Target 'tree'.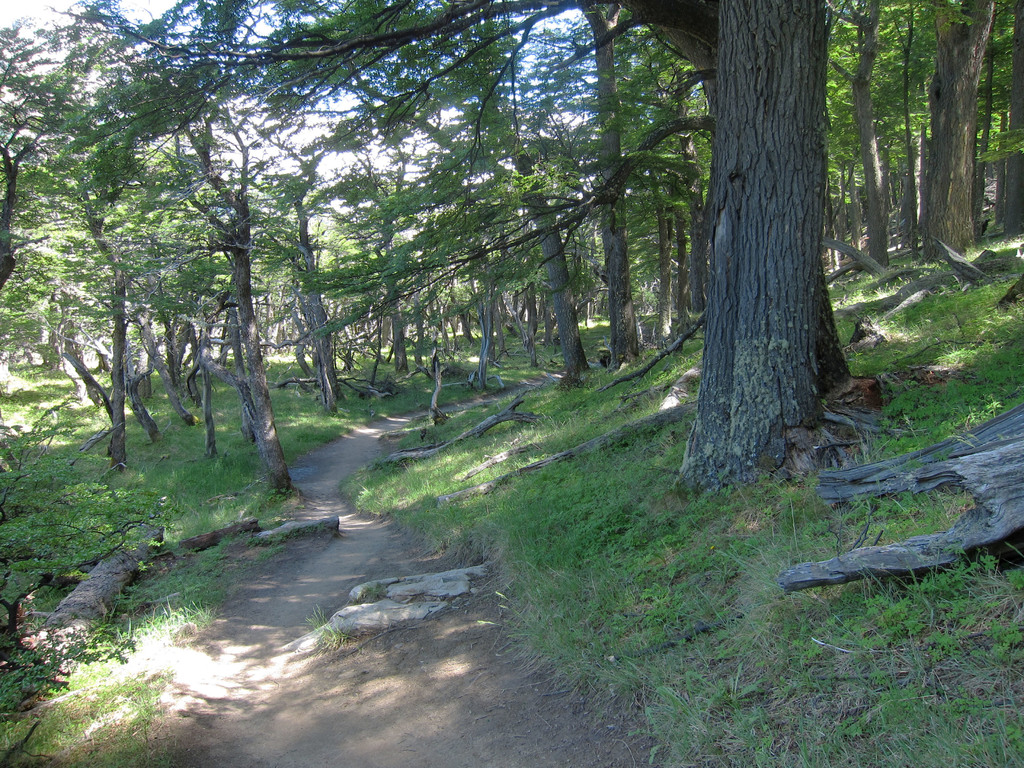
Target region: select_region(150, 108, 297, 492).
